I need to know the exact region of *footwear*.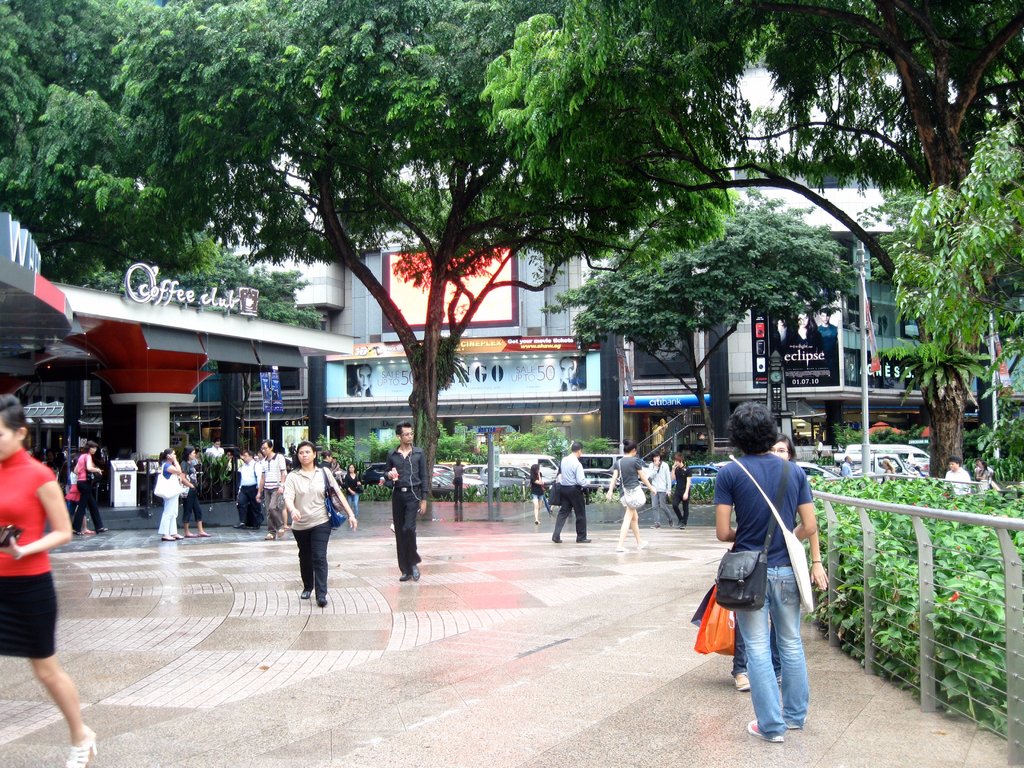
Region: detection(734, 674, 750, 694).
